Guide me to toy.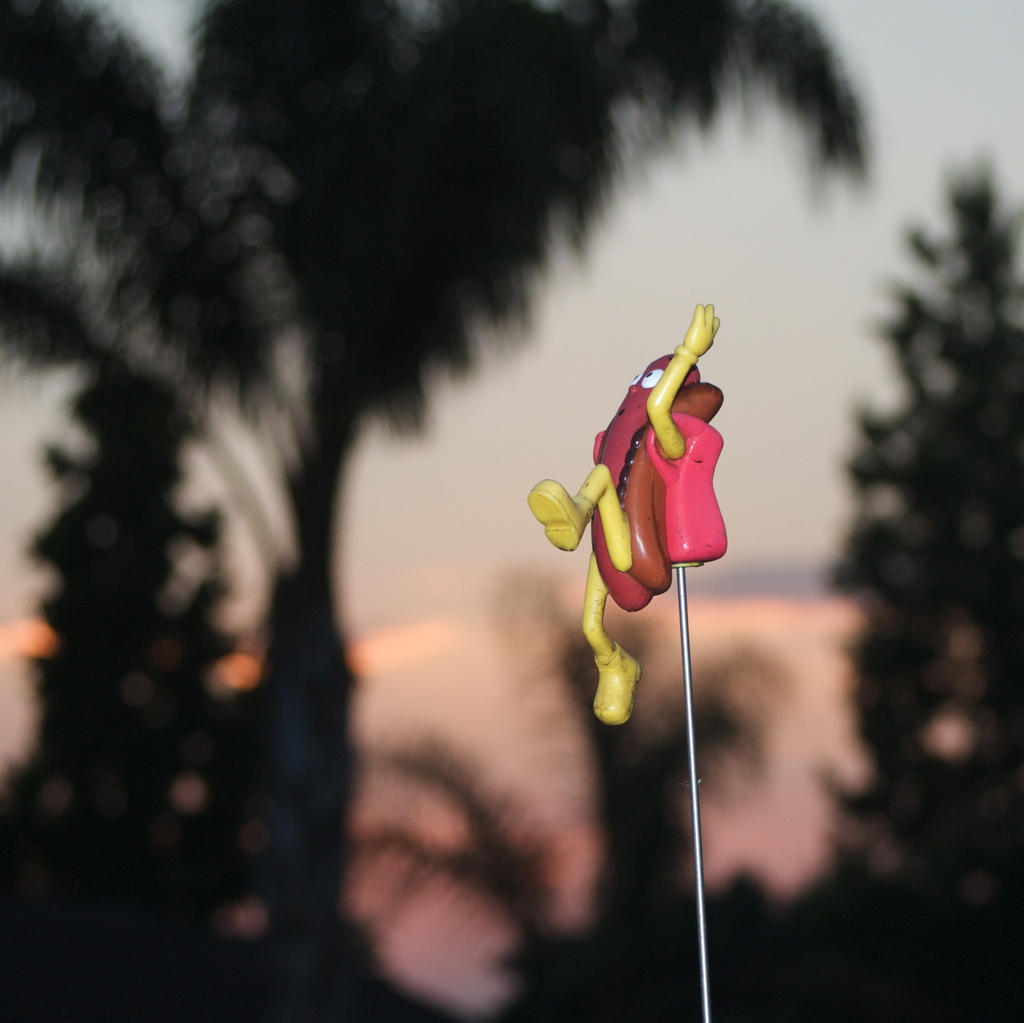
Guidance: <bbox>540, 318, 775, 749</bbox>.
